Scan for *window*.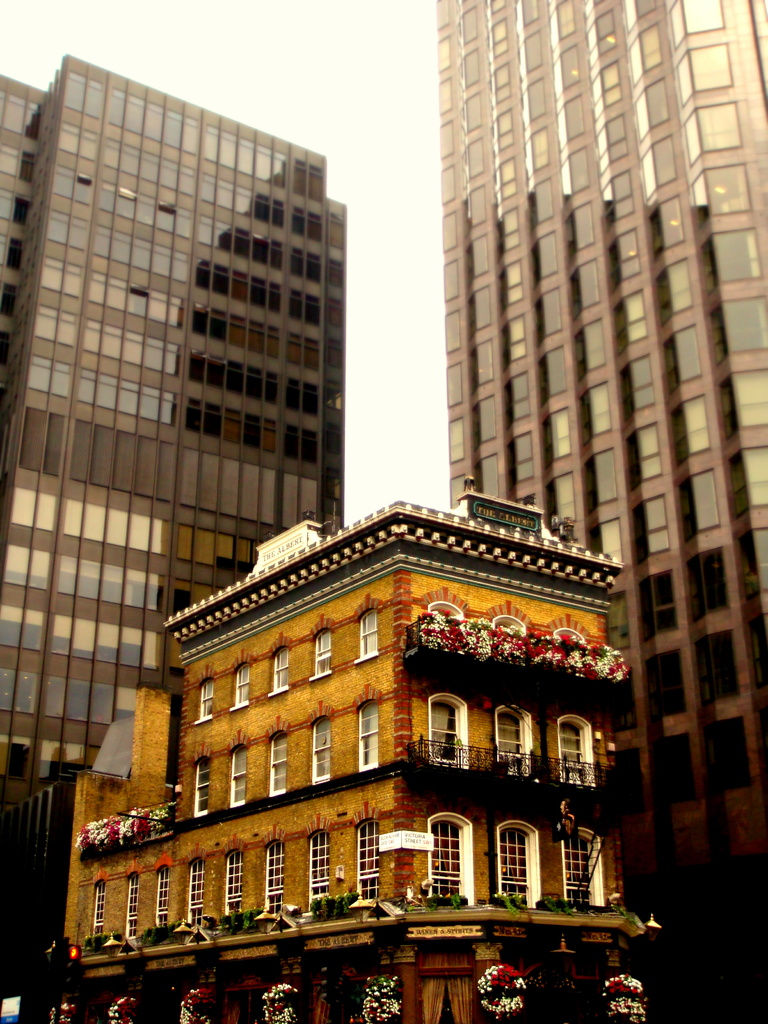
Scan result: 359:609:380:657.
